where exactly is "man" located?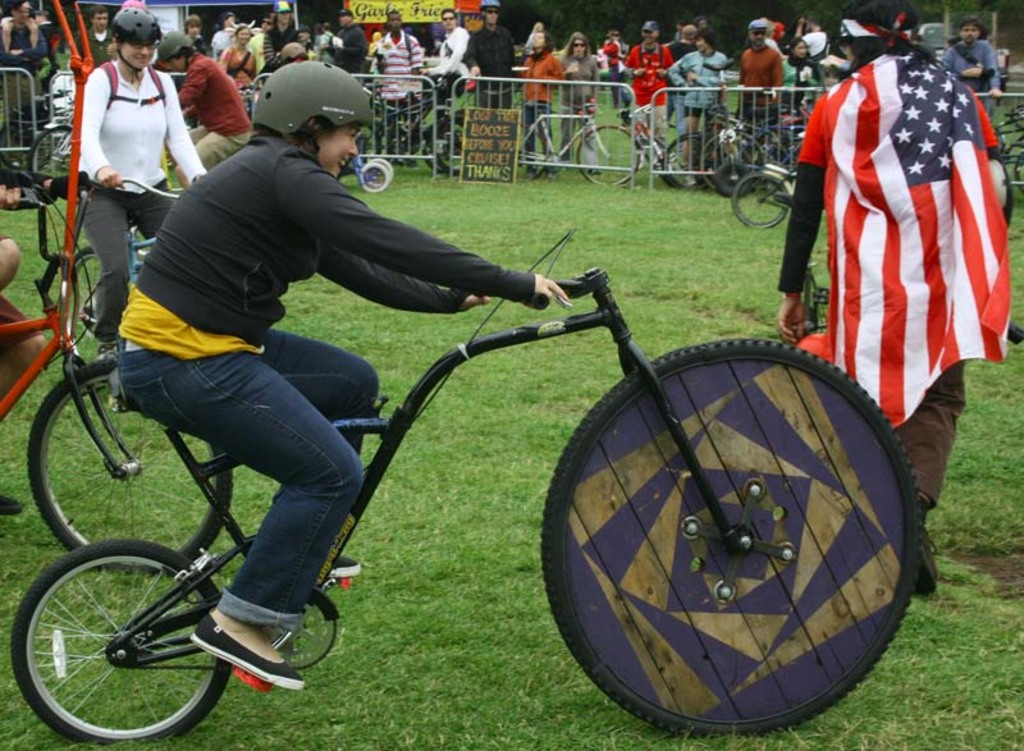
Its bounding box is (108, 51, 573, 700).
